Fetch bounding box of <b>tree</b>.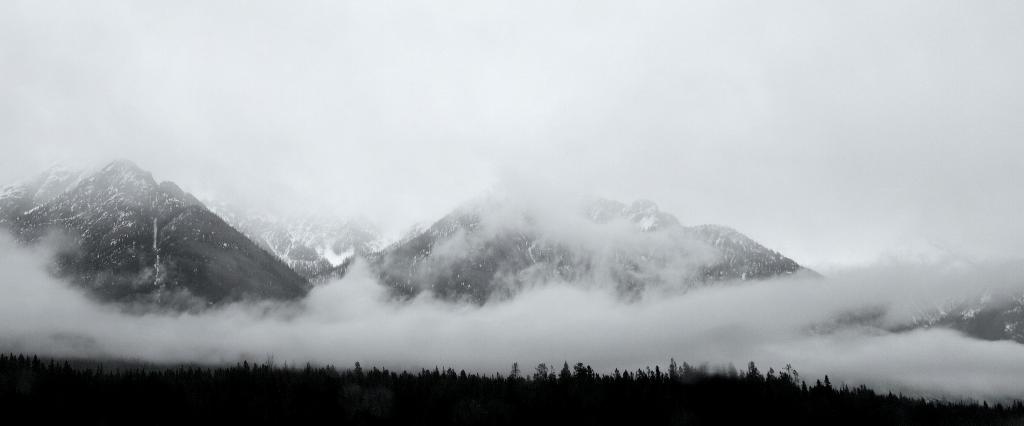
Bbox: <box>558,362,570,381</box>.
